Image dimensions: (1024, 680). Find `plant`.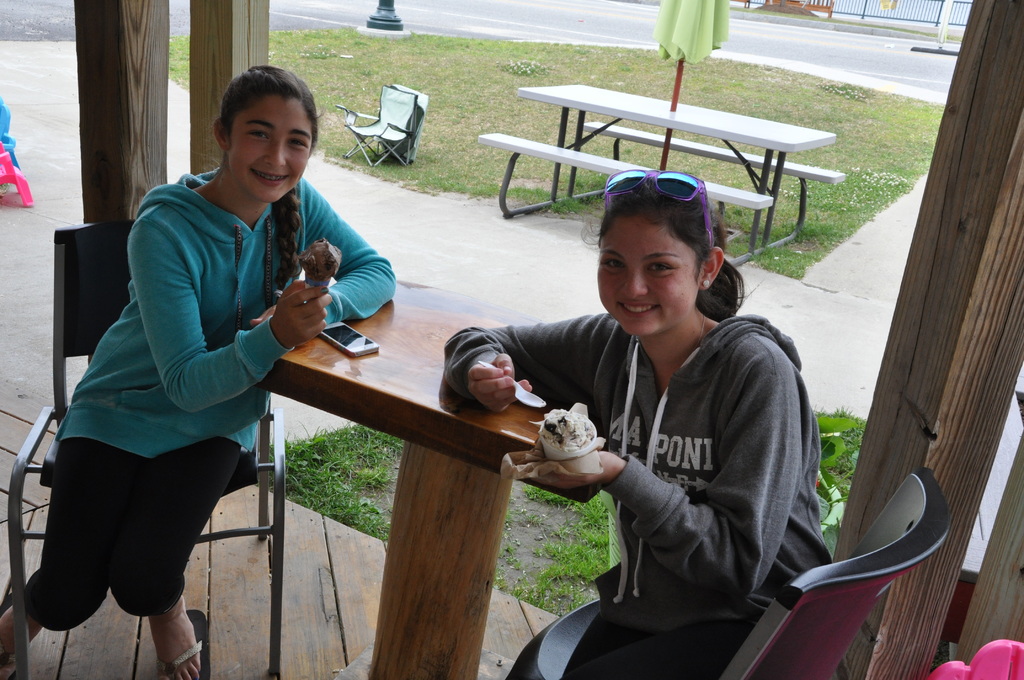
840 169 911 213.
